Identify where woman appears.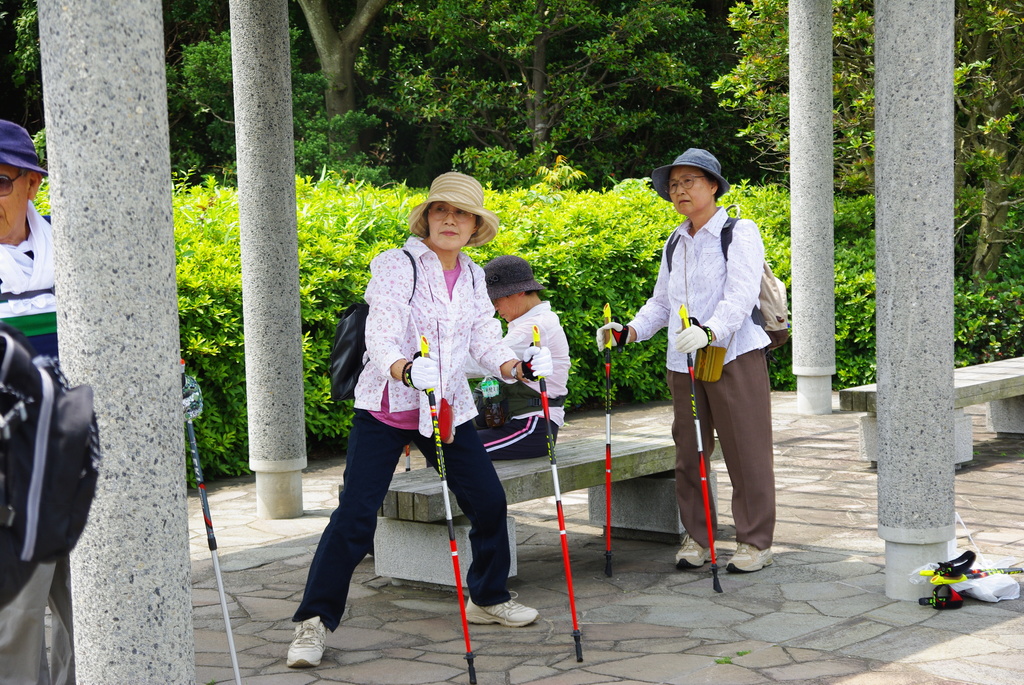
Appears at (x1=321, y1=169, x2=529, y2=631).
